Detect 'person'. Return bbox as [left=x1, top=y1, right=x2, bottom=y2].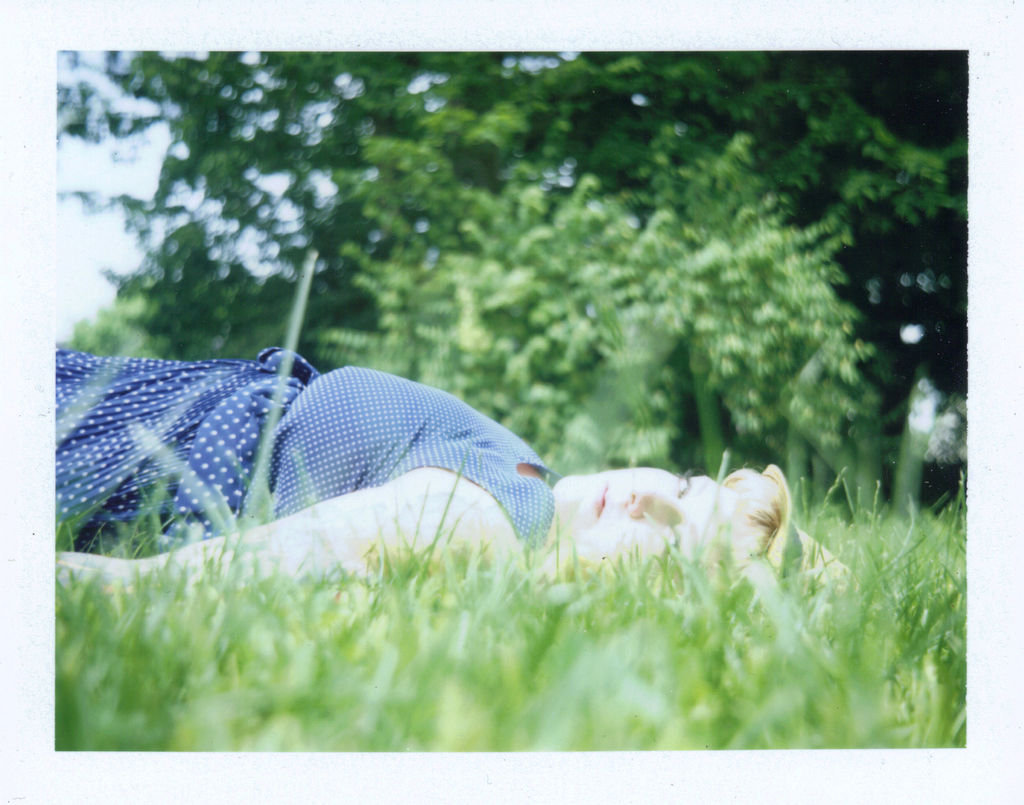
[left=48, top=342, right=872, bottom=650].
